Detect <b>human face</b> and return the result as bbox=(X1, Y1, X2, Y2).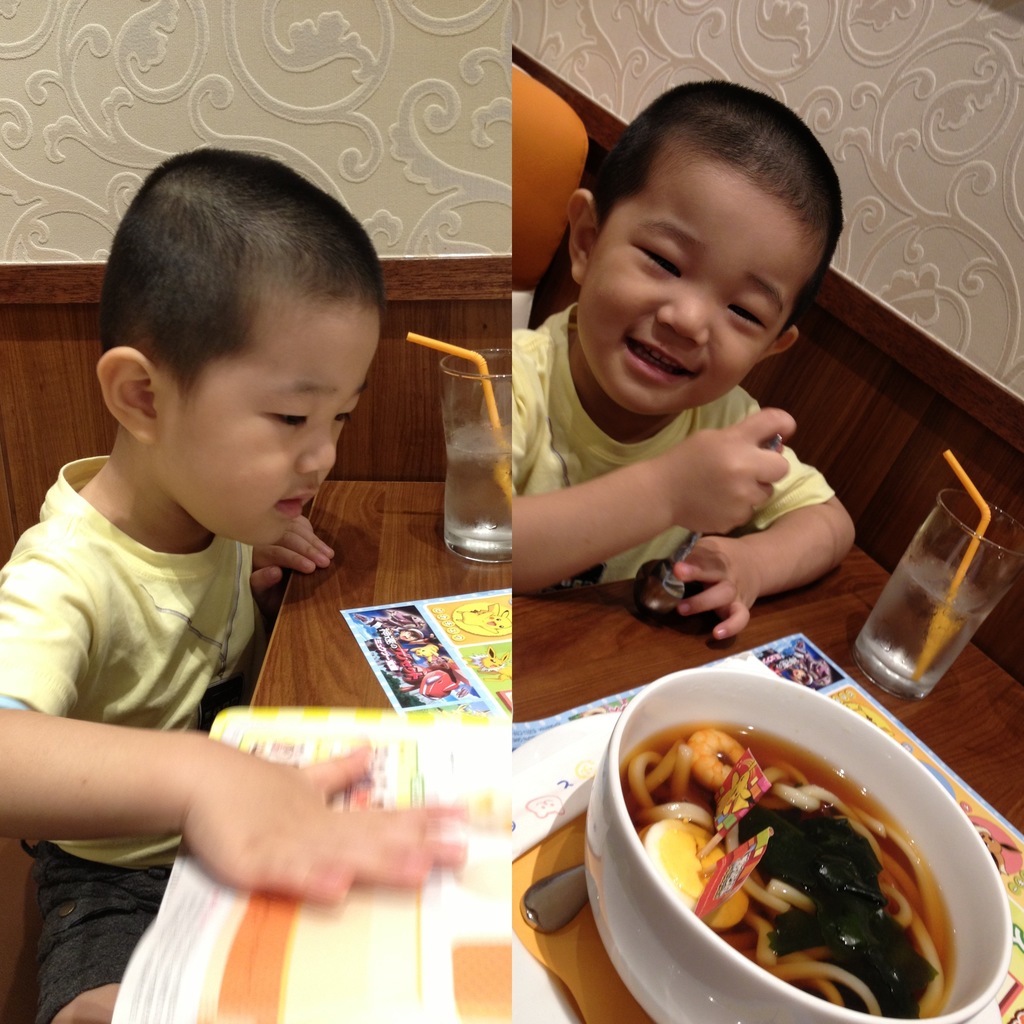
bbox=(155, 290, 383, 543).
